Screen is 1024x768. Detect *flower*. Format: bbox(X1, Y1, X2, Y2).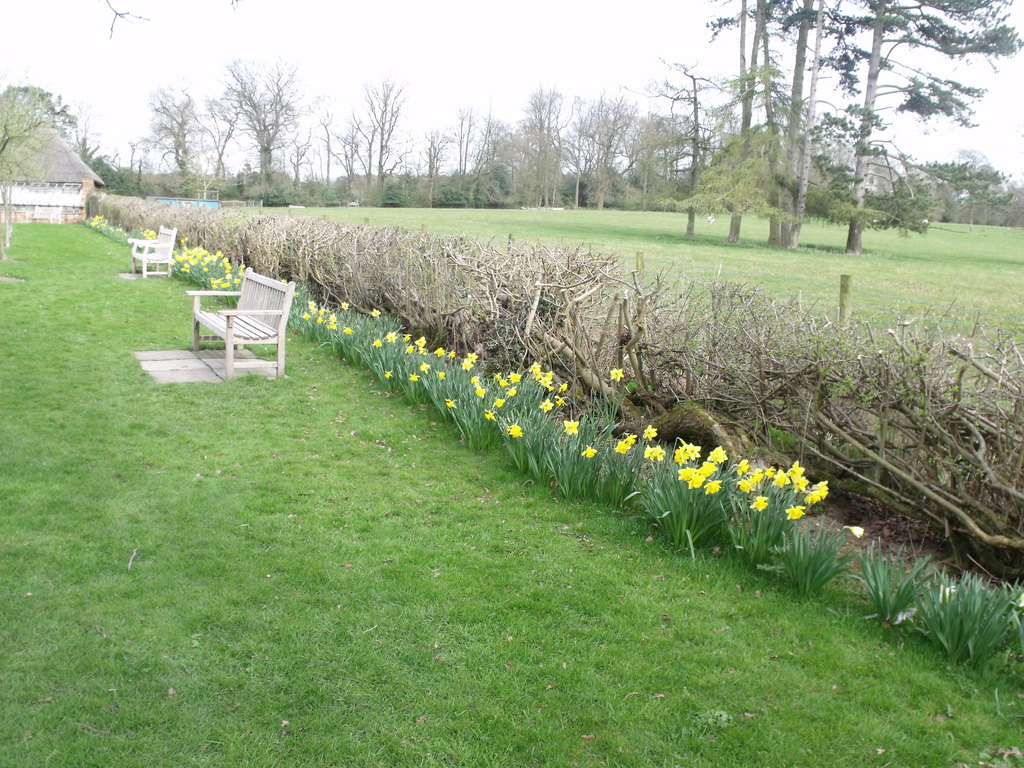
bbox(408, 373, 420, 383).
